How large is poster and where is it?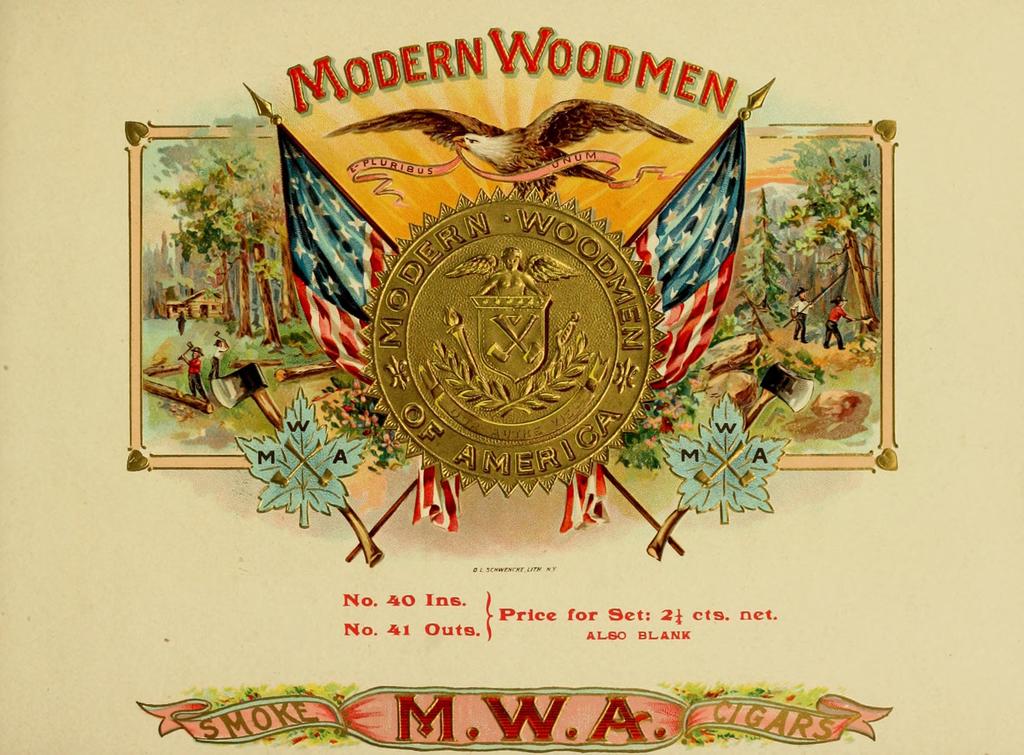
Bounding box: <bbox>0, 0, 1023, 754</bbox>.
